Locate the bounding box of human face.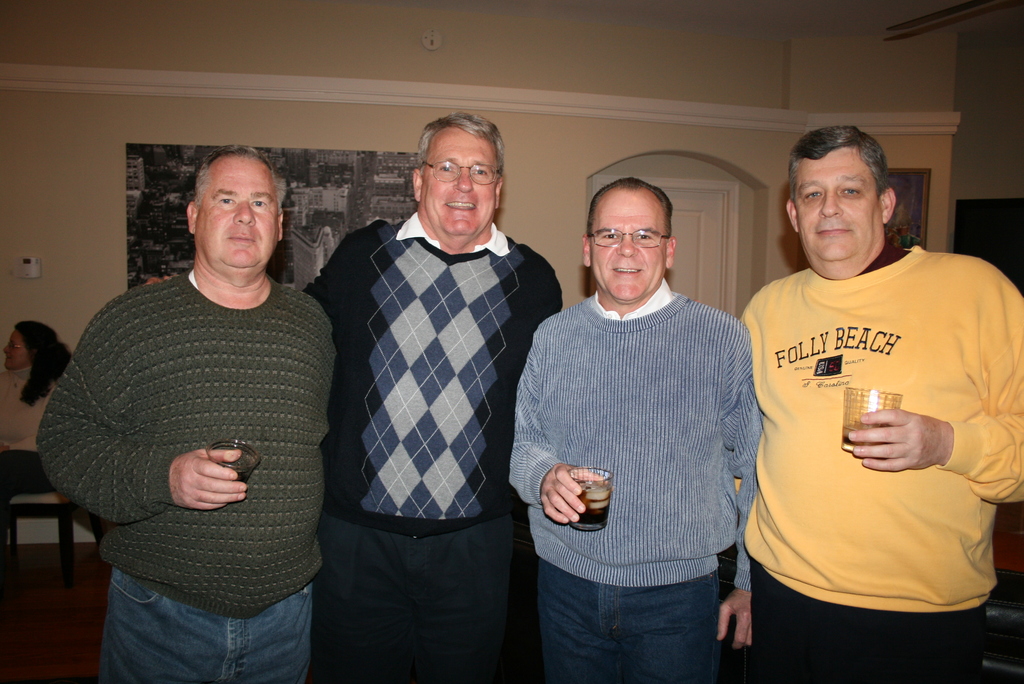
Bounding box: box=[795, 148, 883, 261].
